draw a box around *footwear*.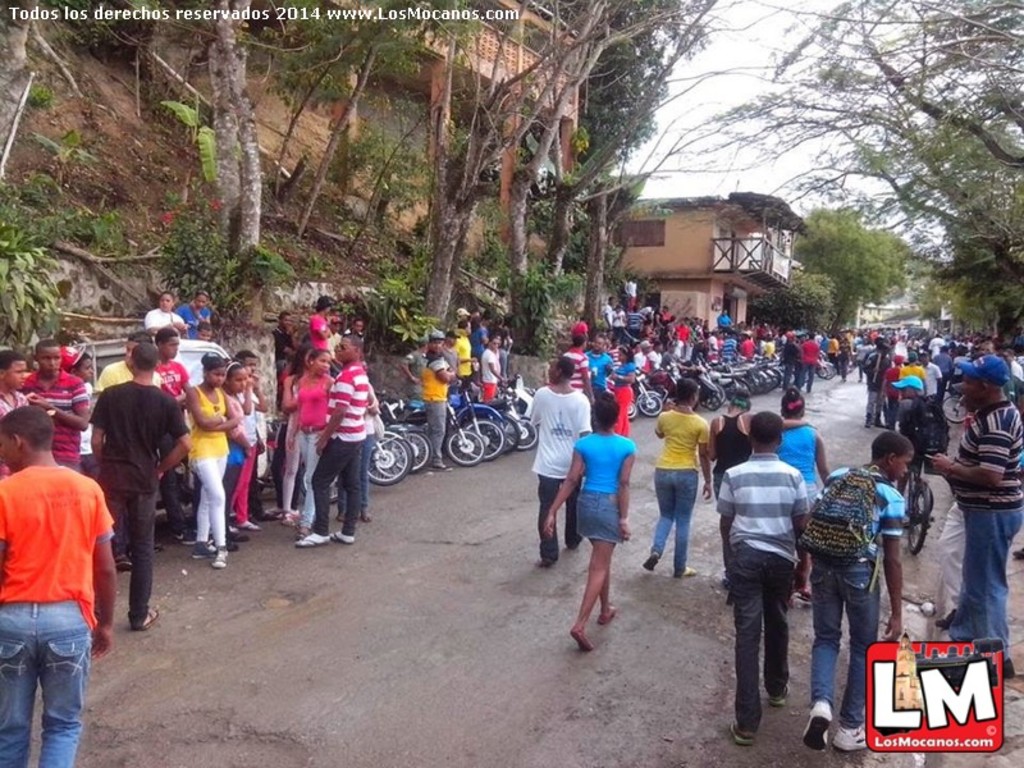
{"left": 835, "top": 726, "right": 873, "bottom": 749}.
